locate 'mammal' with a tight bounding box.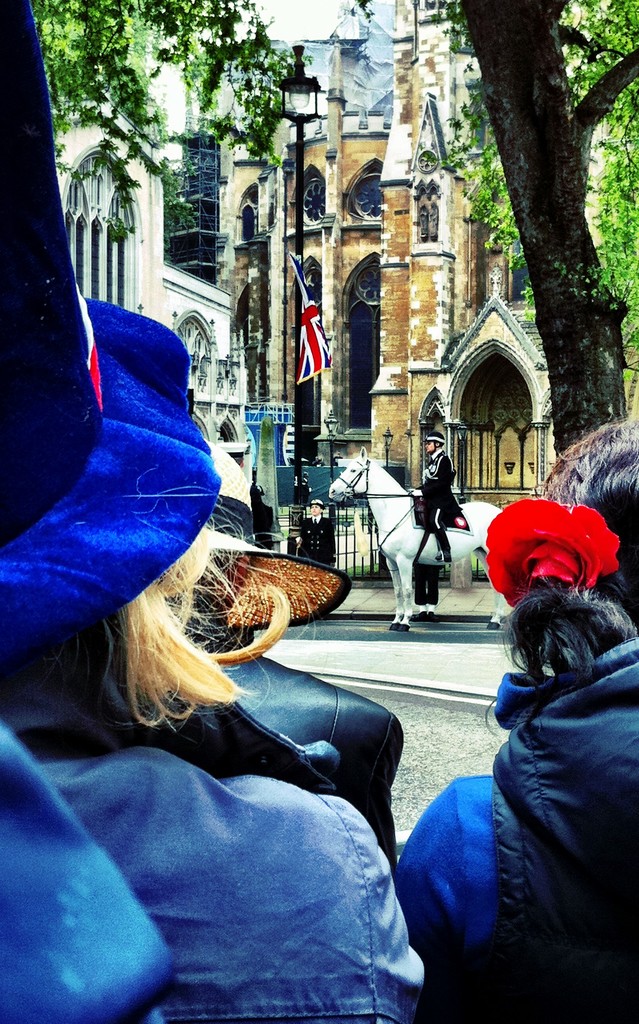
rect(330, 441, 505, 630).
